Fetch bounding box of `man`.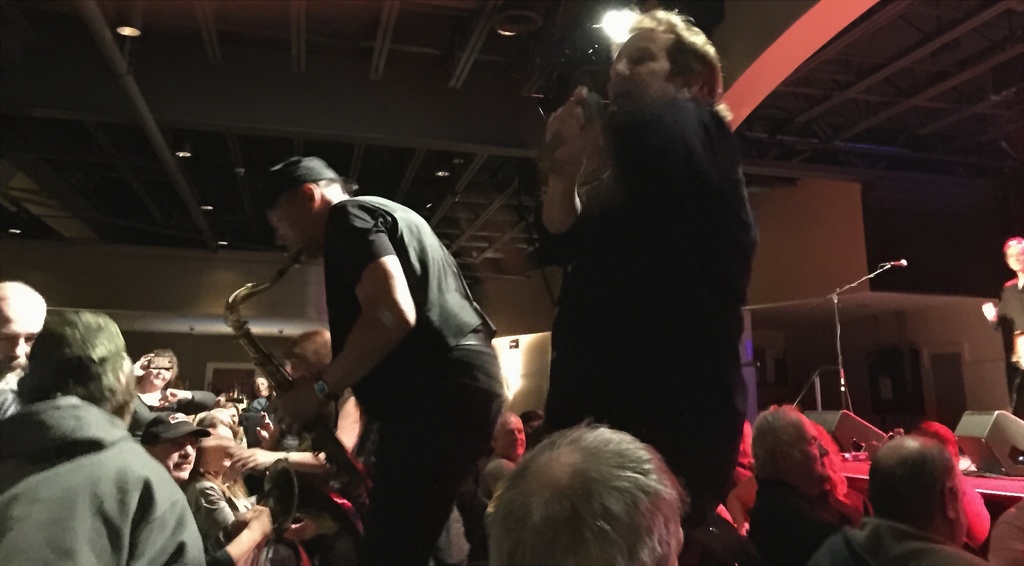
Bbox: <bbox>254, 154, 508, 565</bbox>.
